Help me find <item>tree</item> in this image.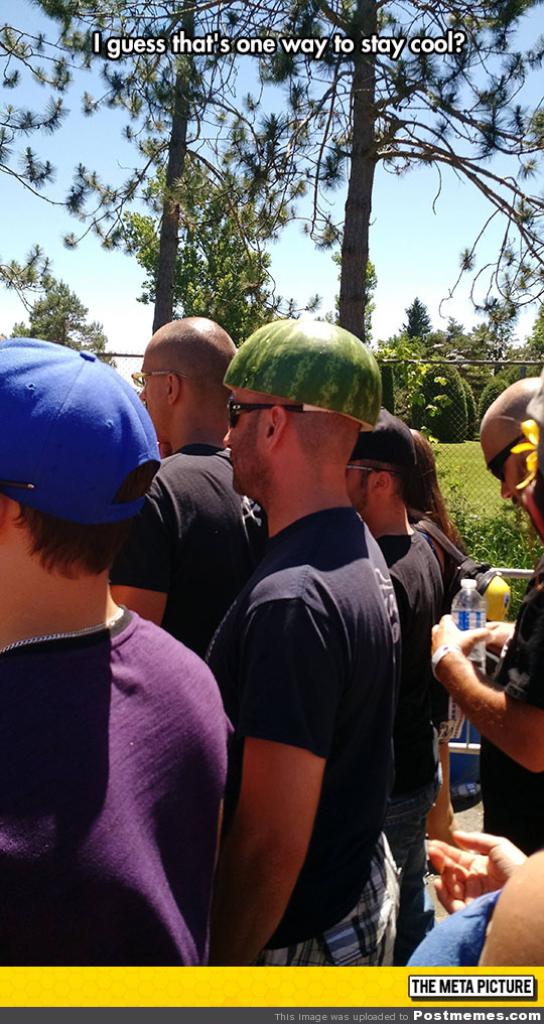
Found it: x1=279 y1=22 x2=531 y2=370.
